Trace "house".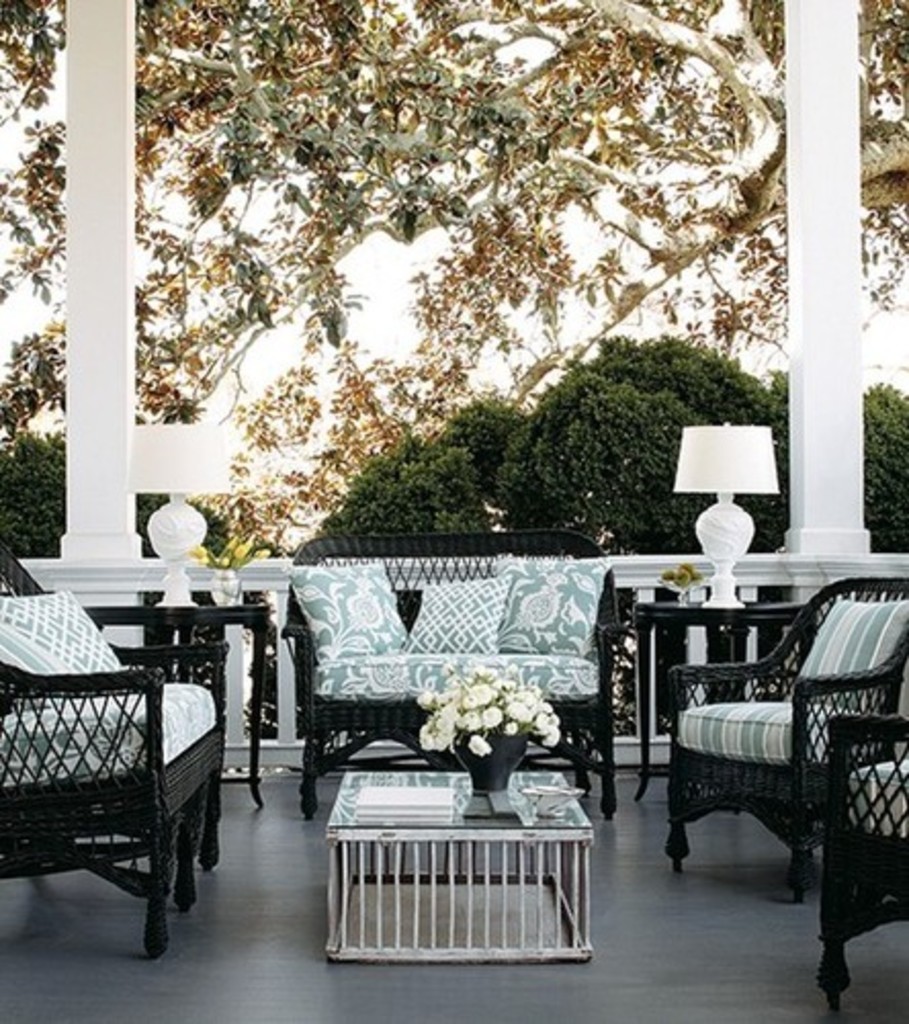
Traced to bbox=[0, 0, 907, 1022].
